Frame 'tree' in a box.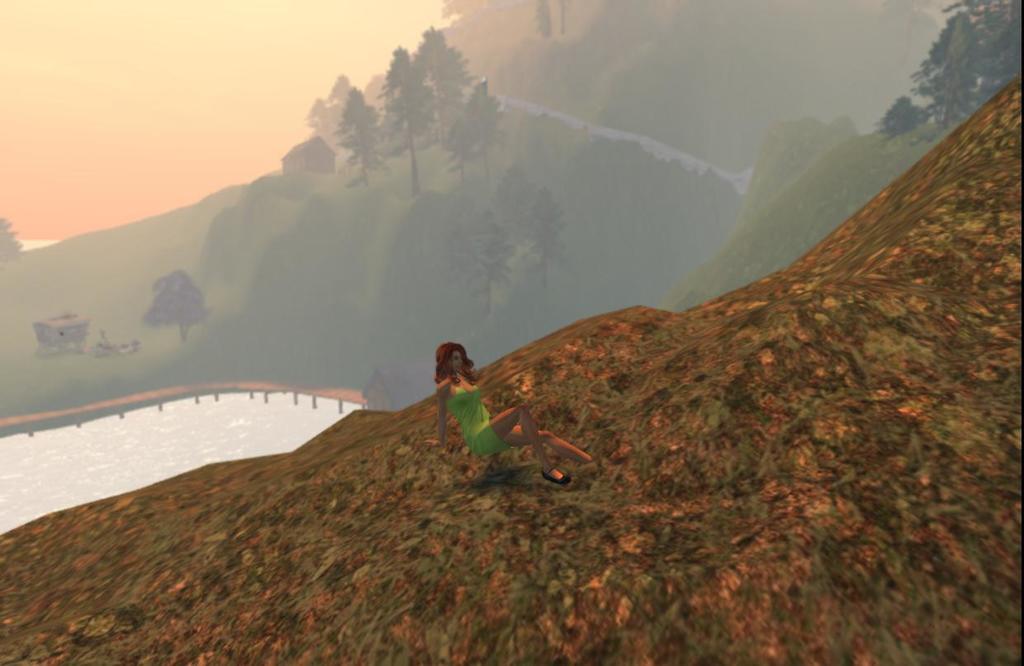
{"left": 526, "top": 184, "right": 571, "bottom": 290}.
